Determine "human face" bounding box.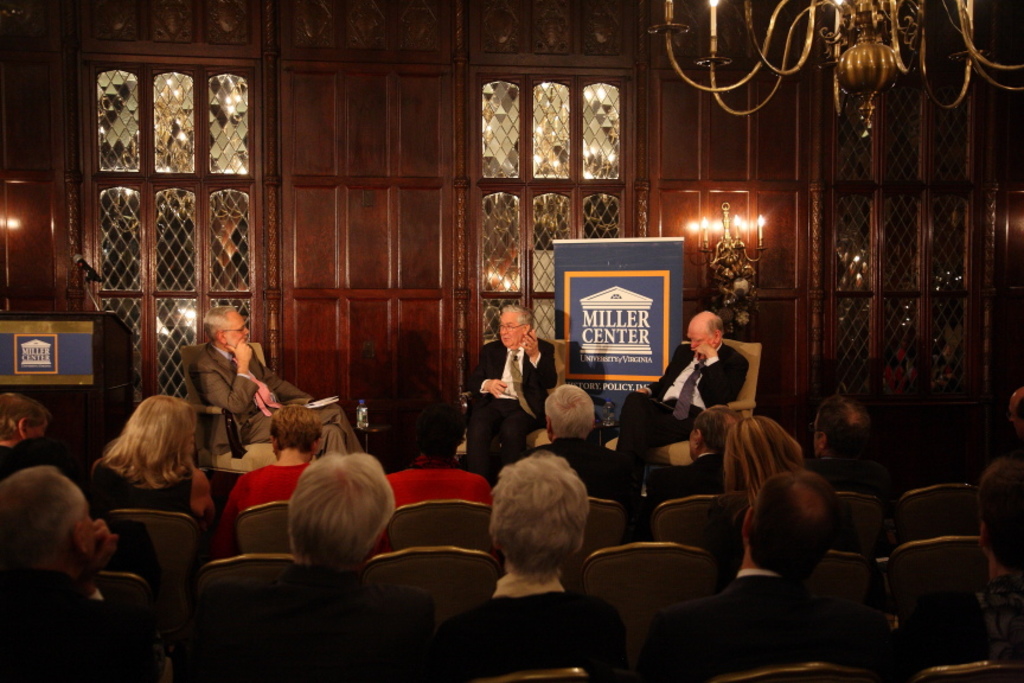
Determined: bbox=(499, 308, 524, 347).
